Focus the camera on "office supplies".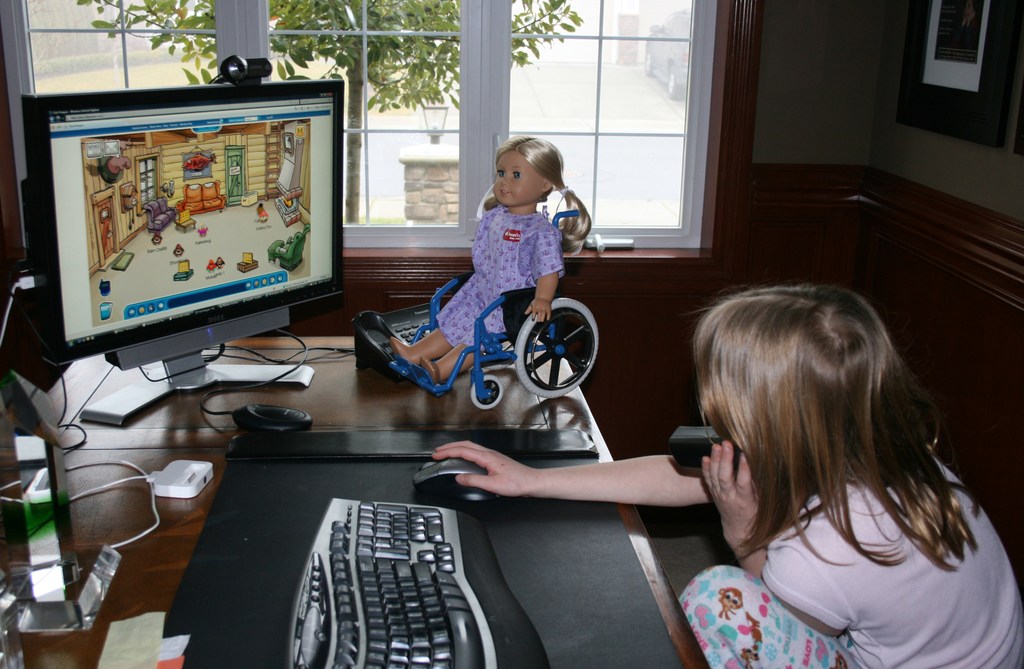
Focus region: <bbox>9, 54, 336, 369</bbox>.
